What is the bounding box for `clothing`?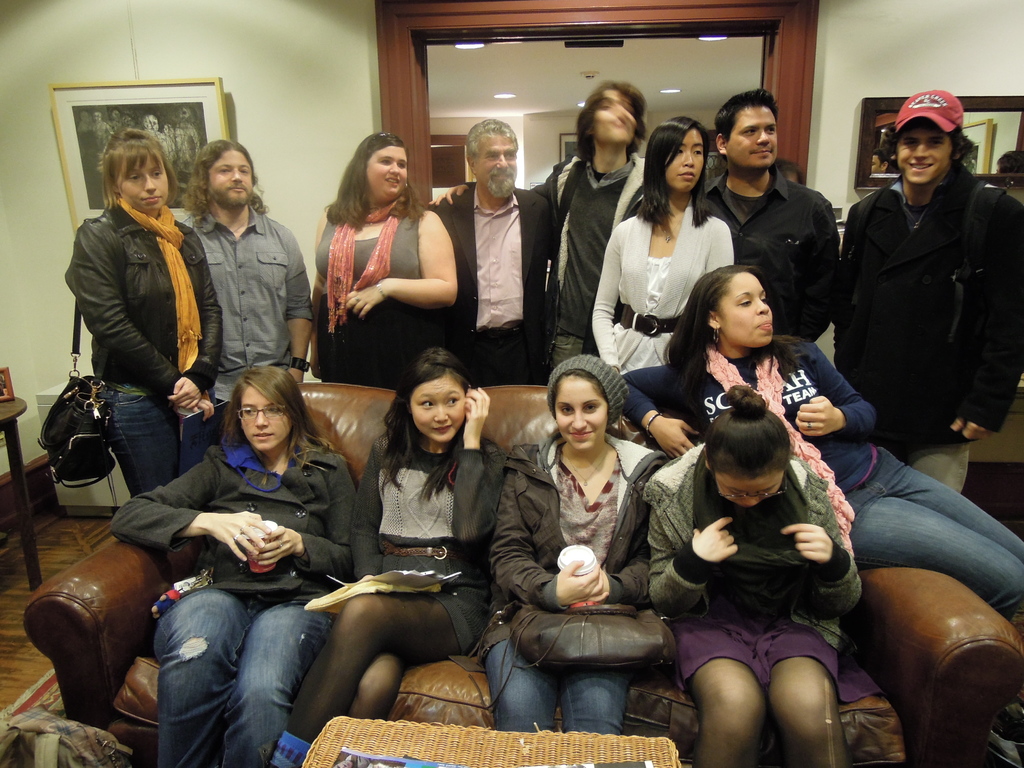
l=175, t=204, r=314, b=427.
